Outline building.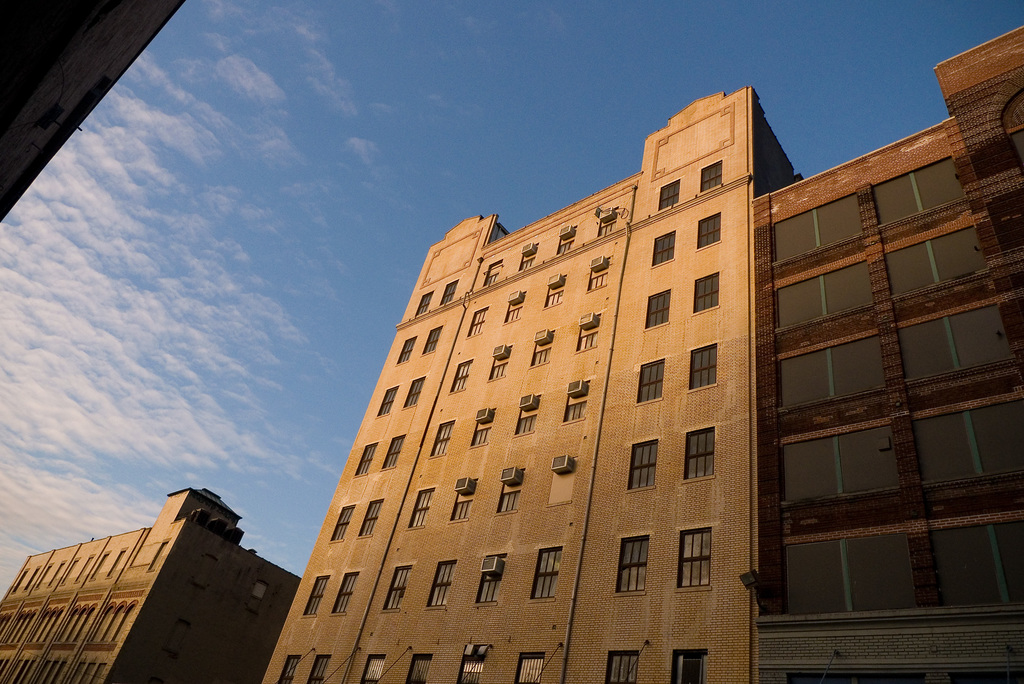
Outline: 0:485:304:678.
